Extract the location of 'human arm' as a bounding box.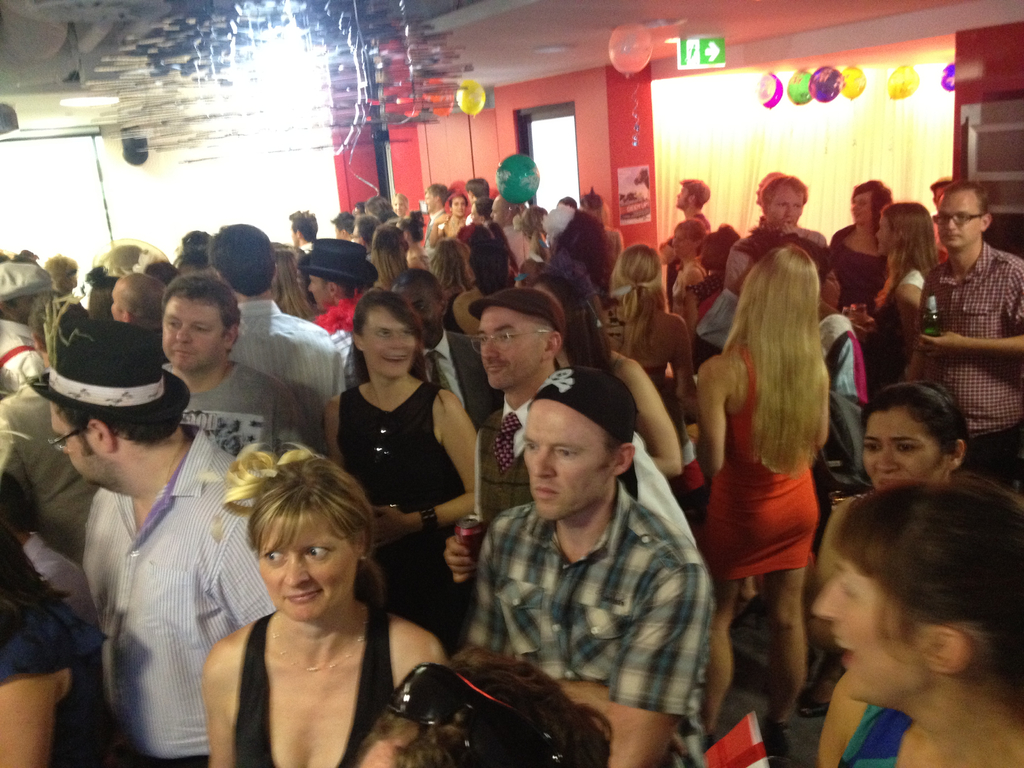
(x1=217, y1=511, x2=278, y2=630).
